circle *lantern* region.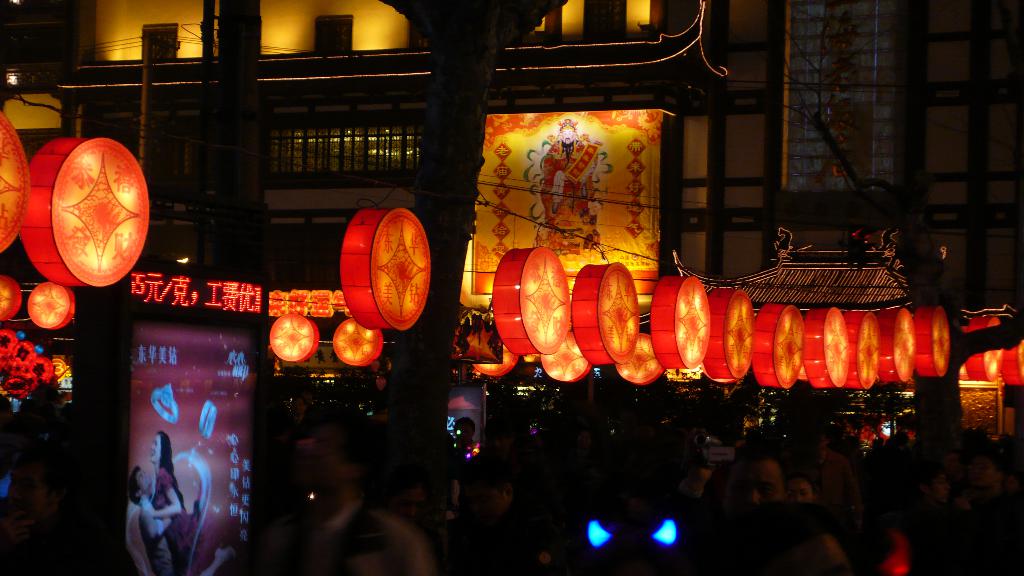
Region: select_region(333, 205, 424, 327).
